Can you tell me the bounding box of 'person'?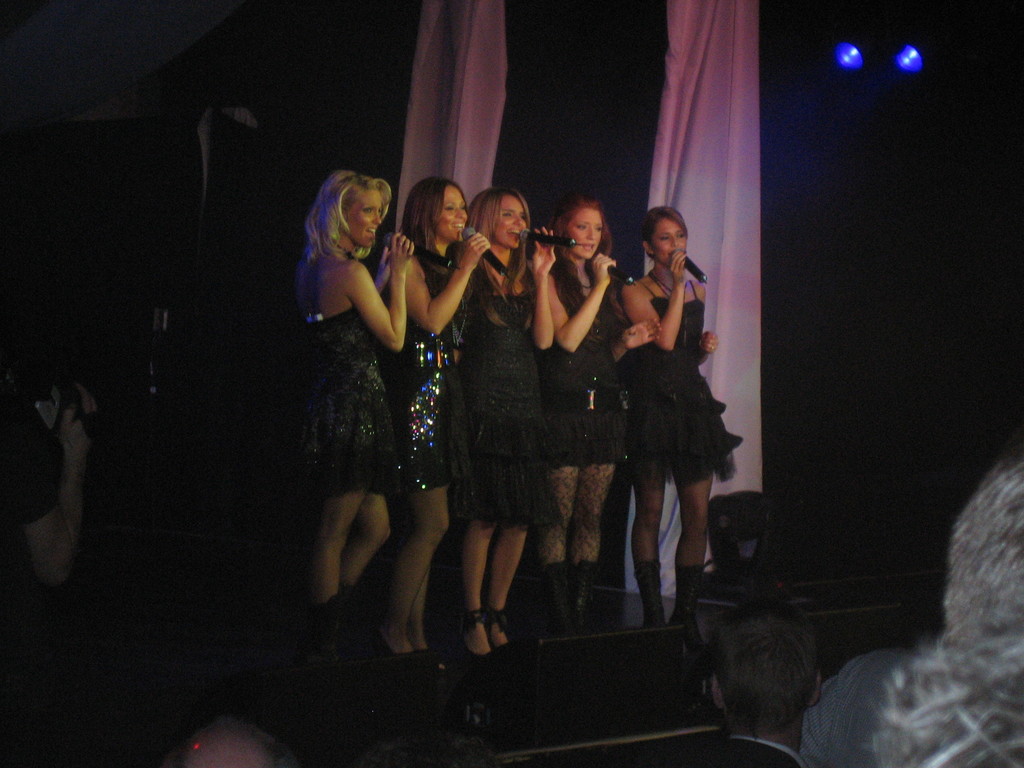
detection(700, 593, 833, 767).
